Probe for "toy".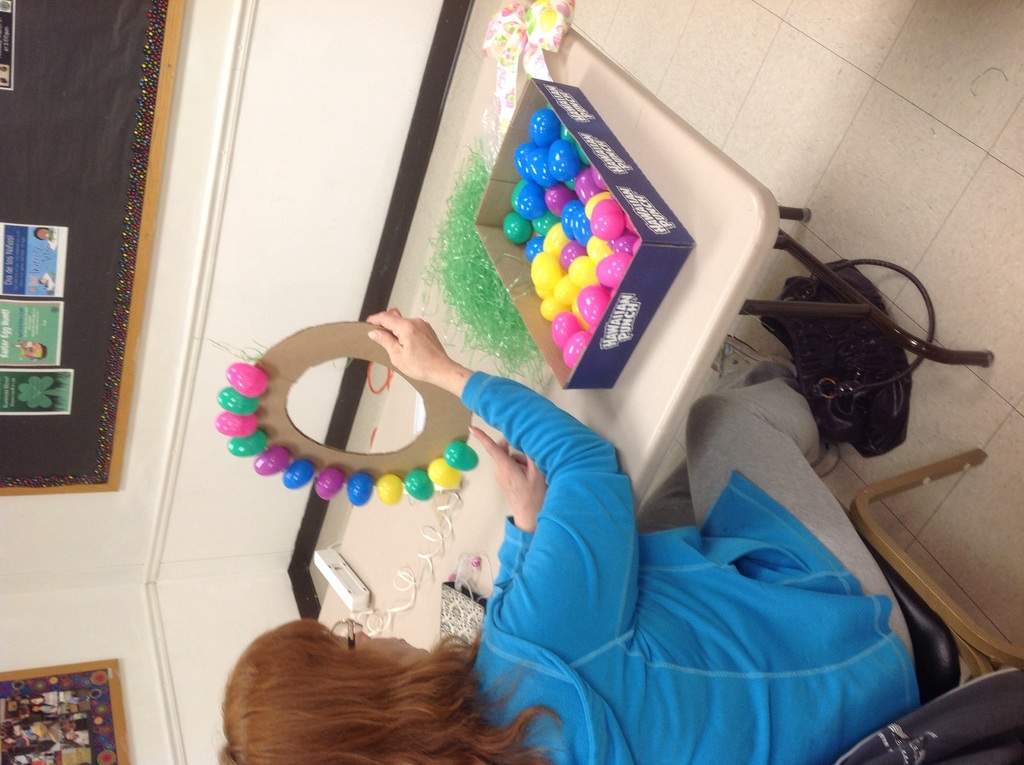
Probe result: [312,465,340,501].
